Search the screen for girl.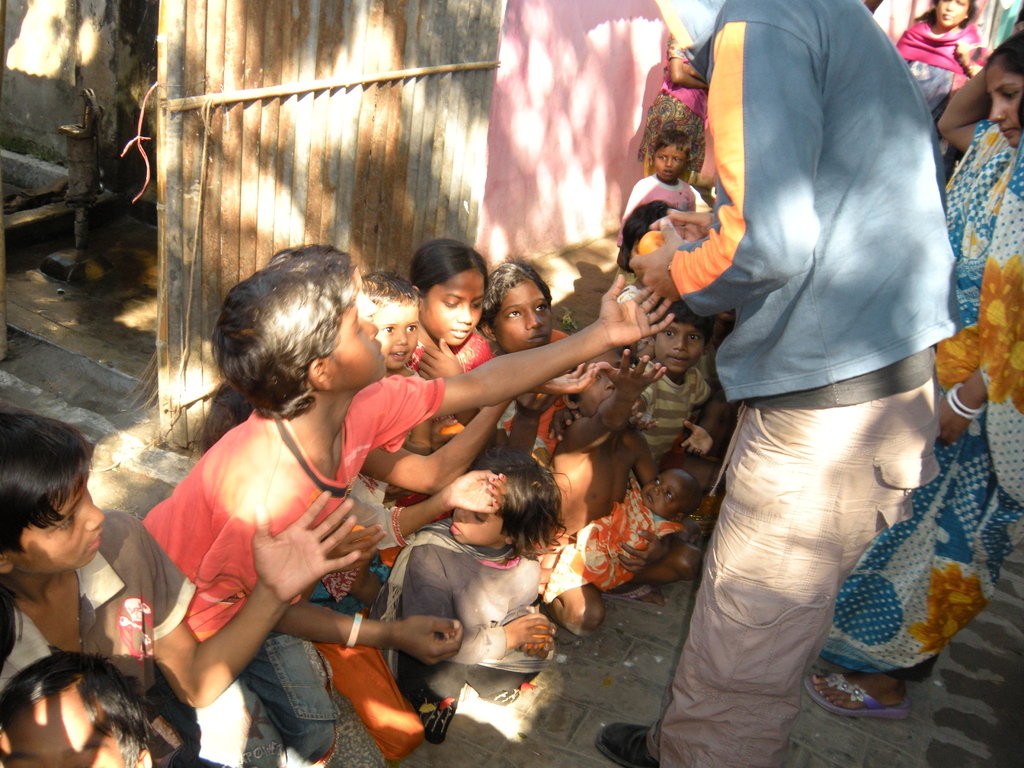
Found at Rect(380, 446, 557, 713).
